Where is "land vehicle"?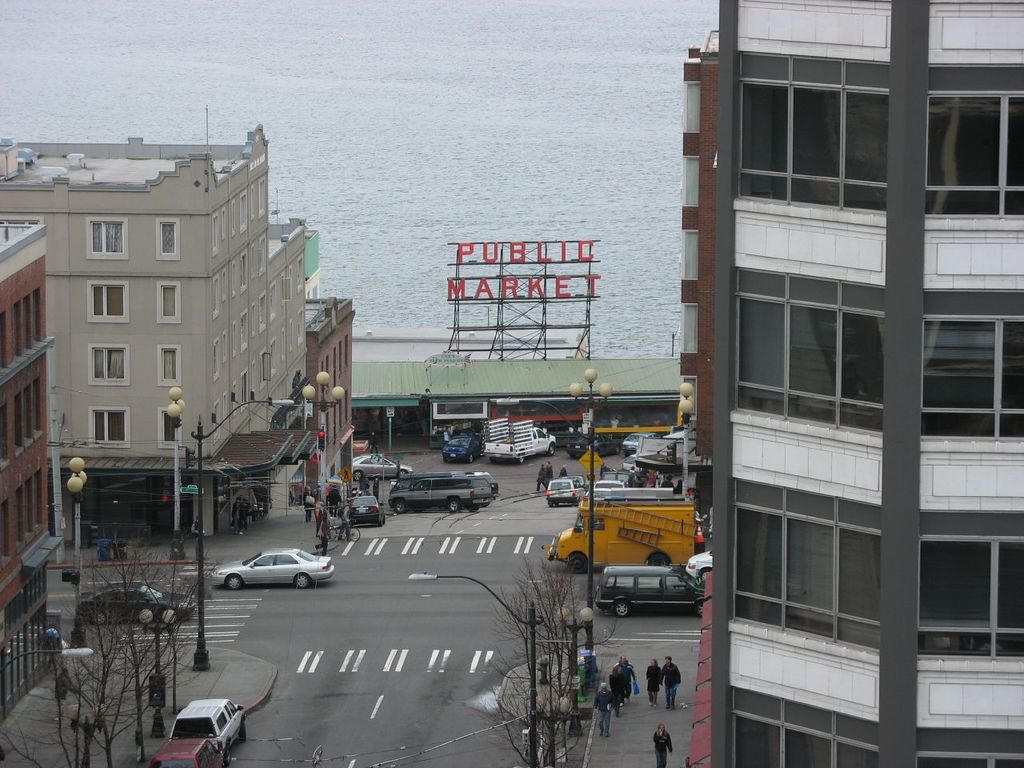
623, 429, 659, 457.
